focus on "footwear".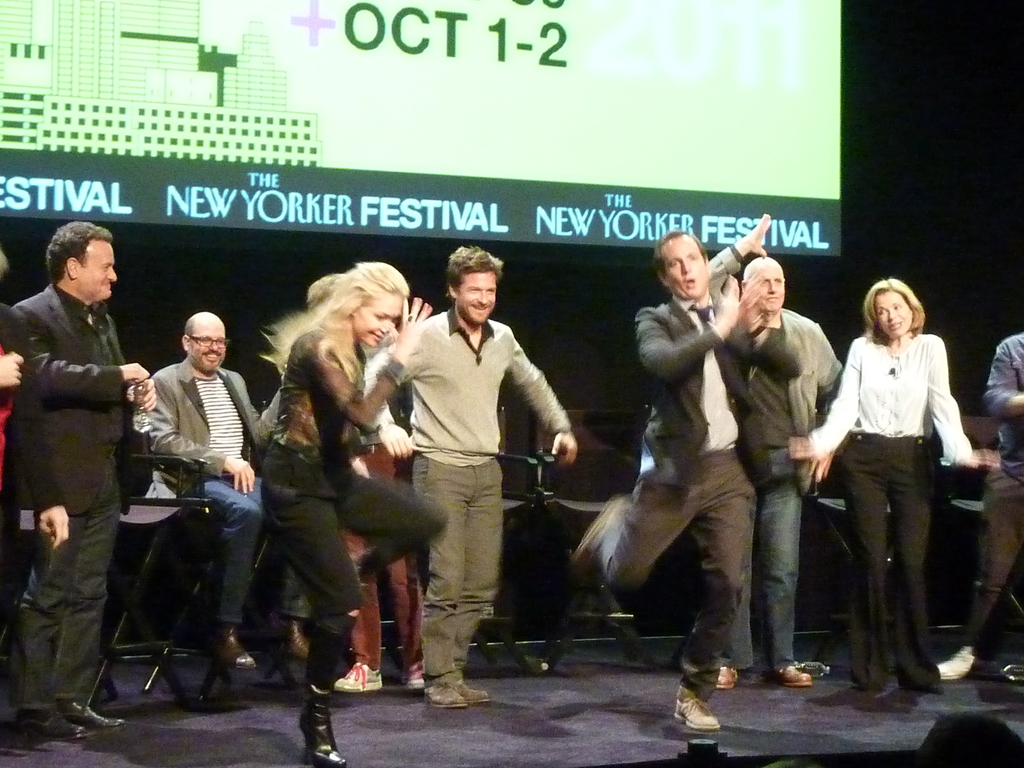
Focused at {"left": 934, "top": 646, "right": 973, "bottom": 679}.
